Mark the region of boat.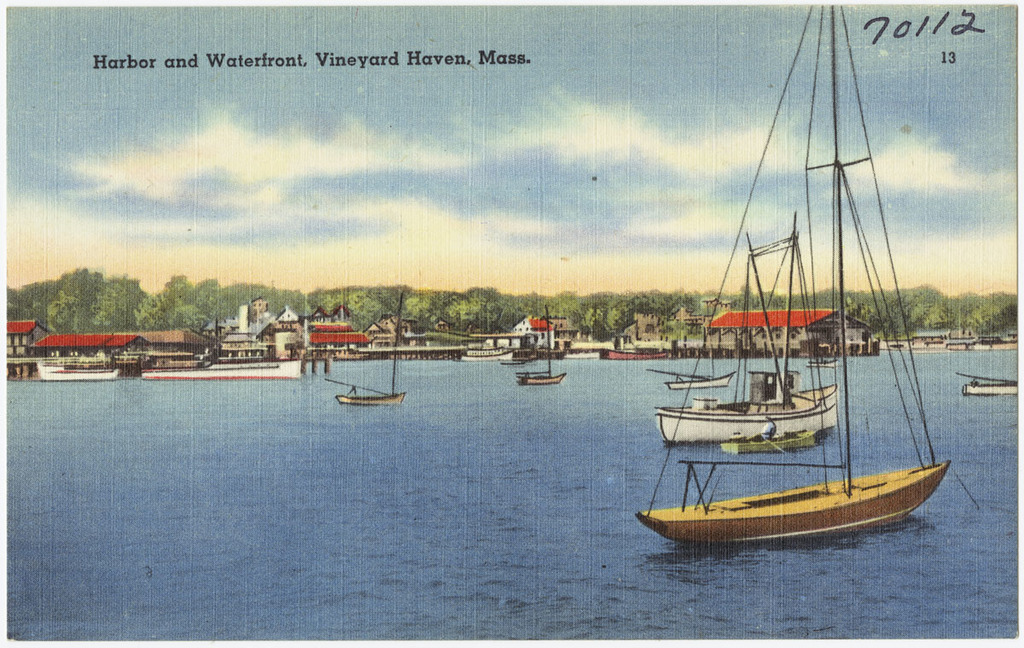
Region: 600, 345, 672, 359.
